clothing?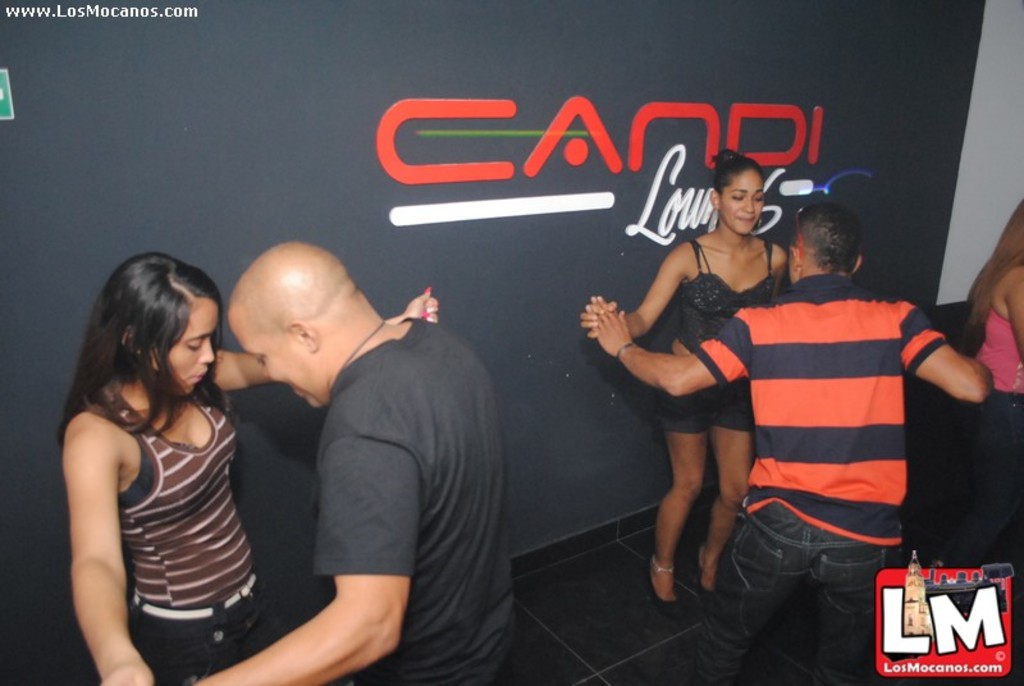
(x1=82, y1=352, x2=321, y2=685)
